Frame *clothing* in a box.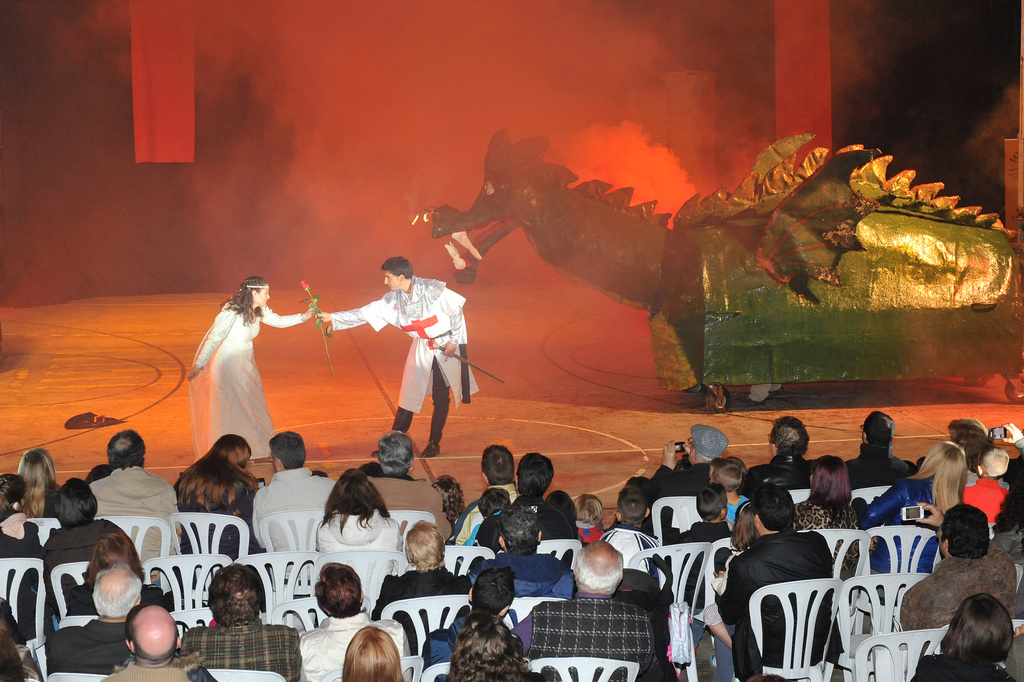
(left=492, top=547, right=567, bottom=592).
